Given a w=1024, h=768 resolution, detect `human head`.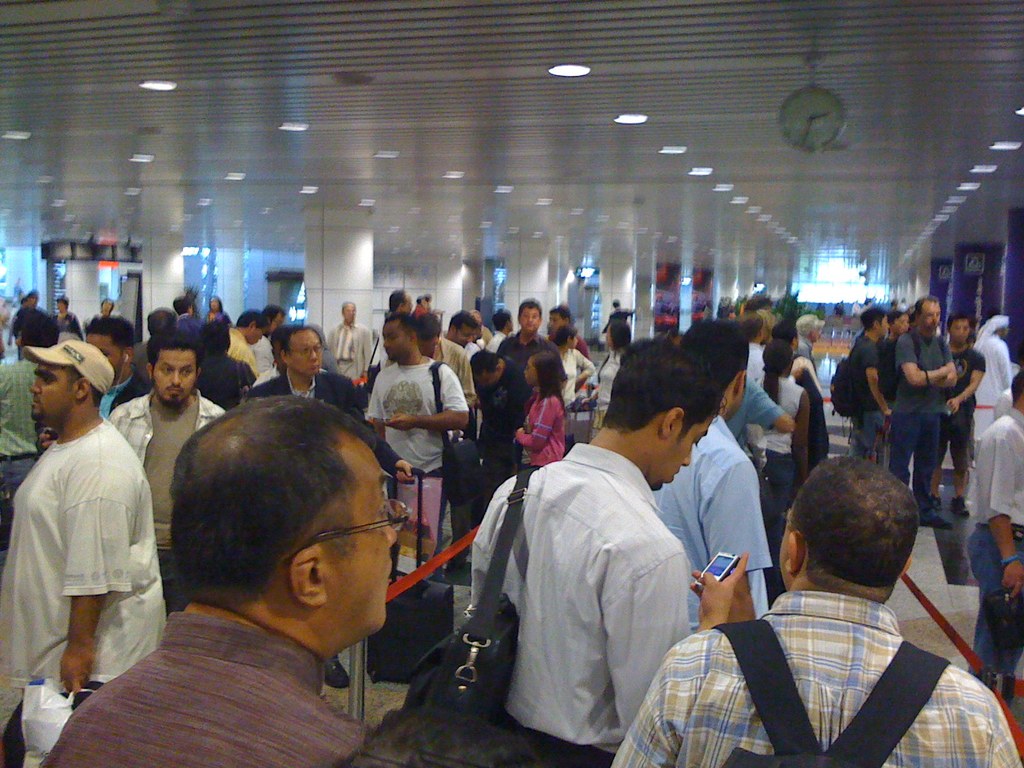
(145,330,202,405).
